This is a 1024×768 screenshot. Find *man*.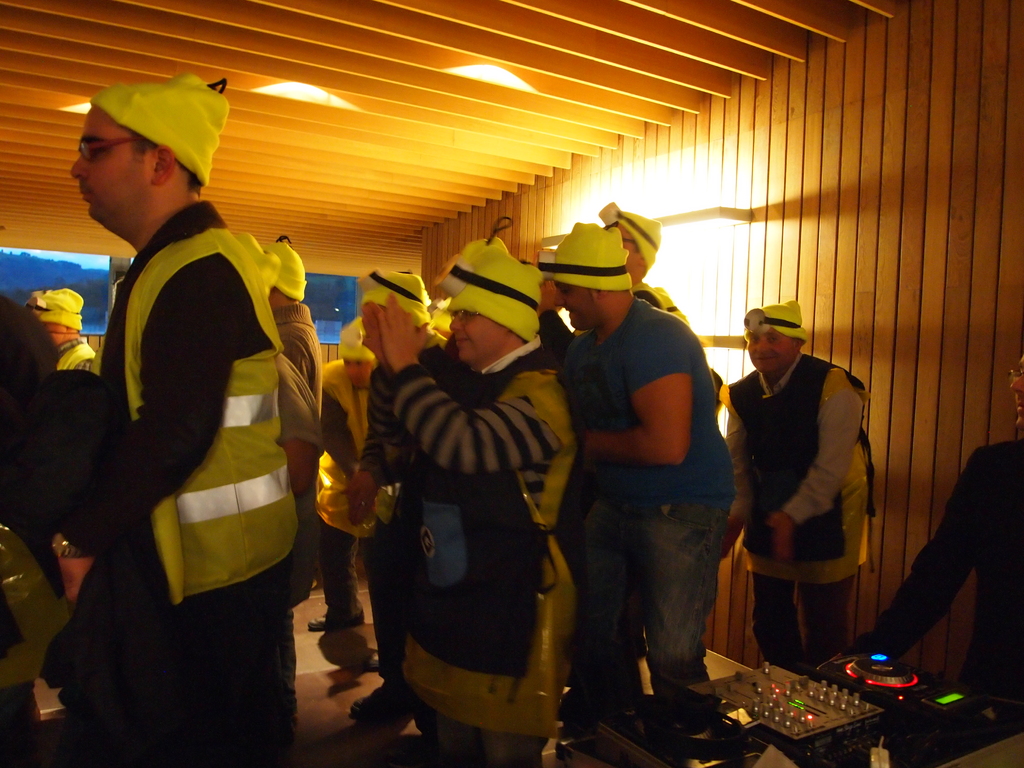
Bounding box: <region>39, 70, 291, 767</region>.
